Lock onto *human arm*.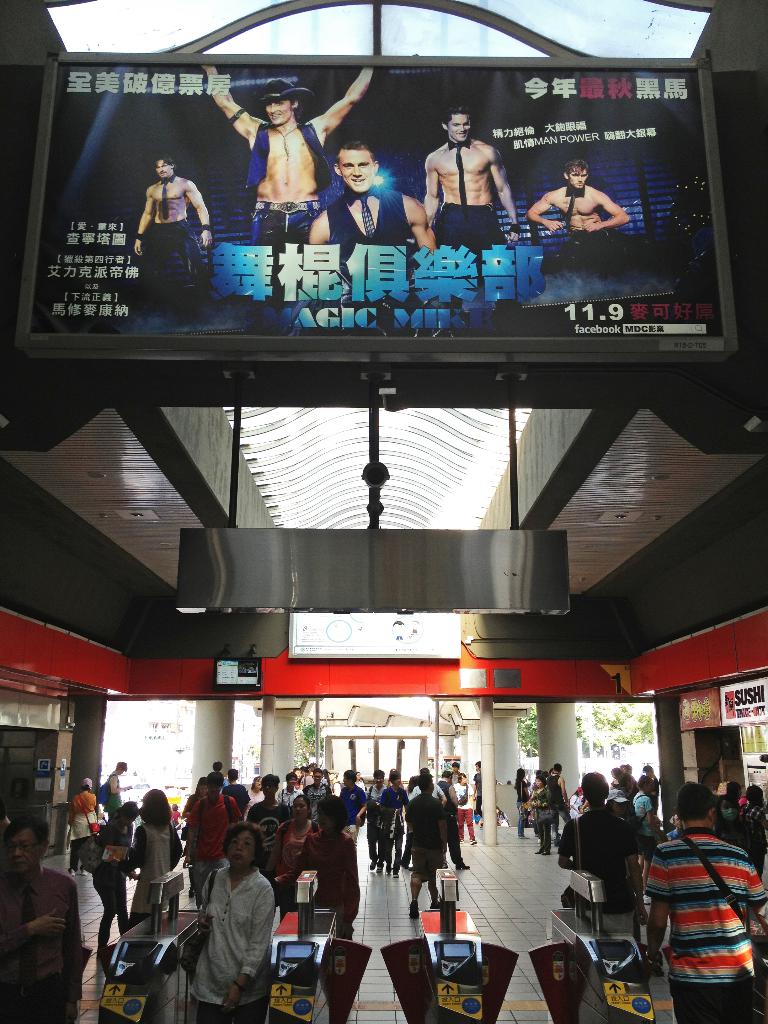
Locked: 557,774,573,809.
